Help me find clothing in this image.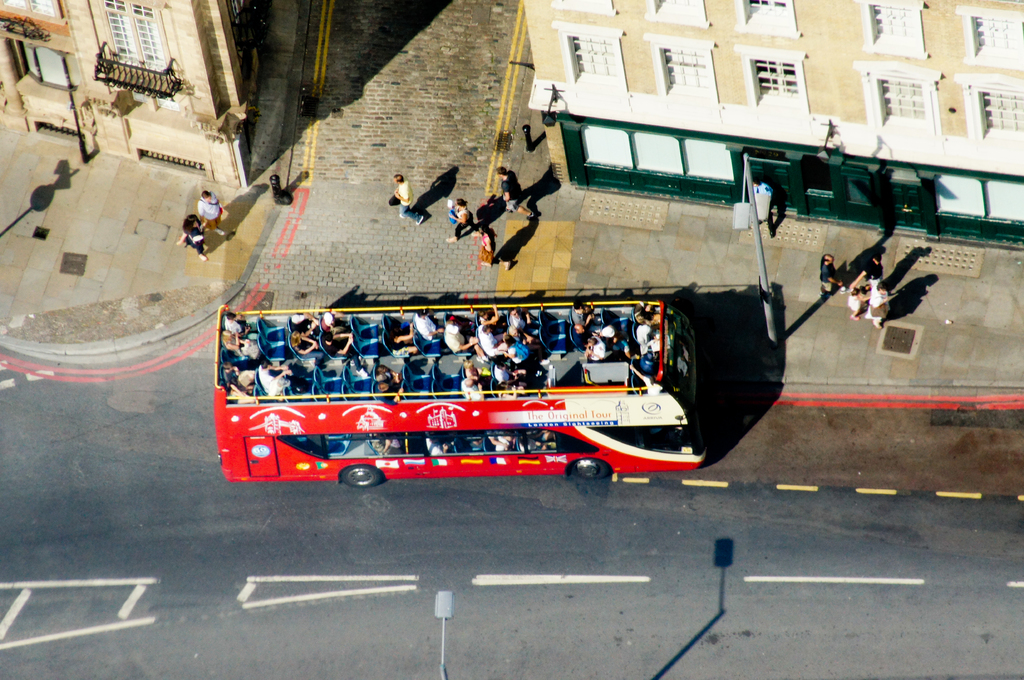
Found it: box(196, 192, 222, 229).
